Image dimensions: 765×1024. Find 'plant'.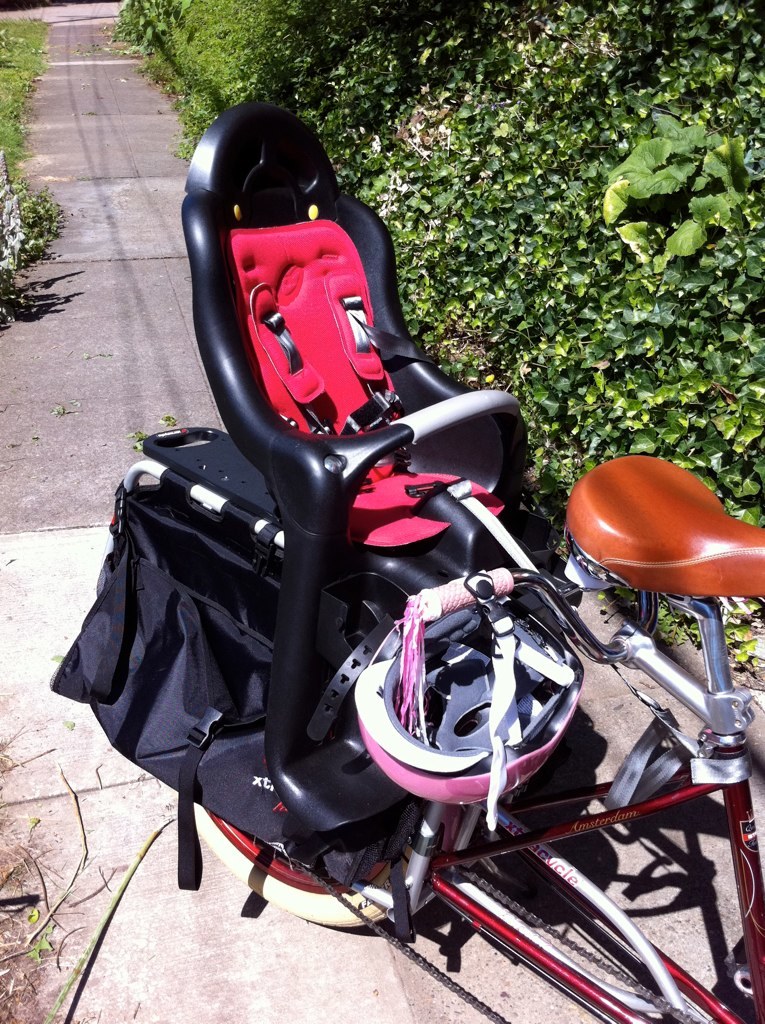
464,58,759,512.
